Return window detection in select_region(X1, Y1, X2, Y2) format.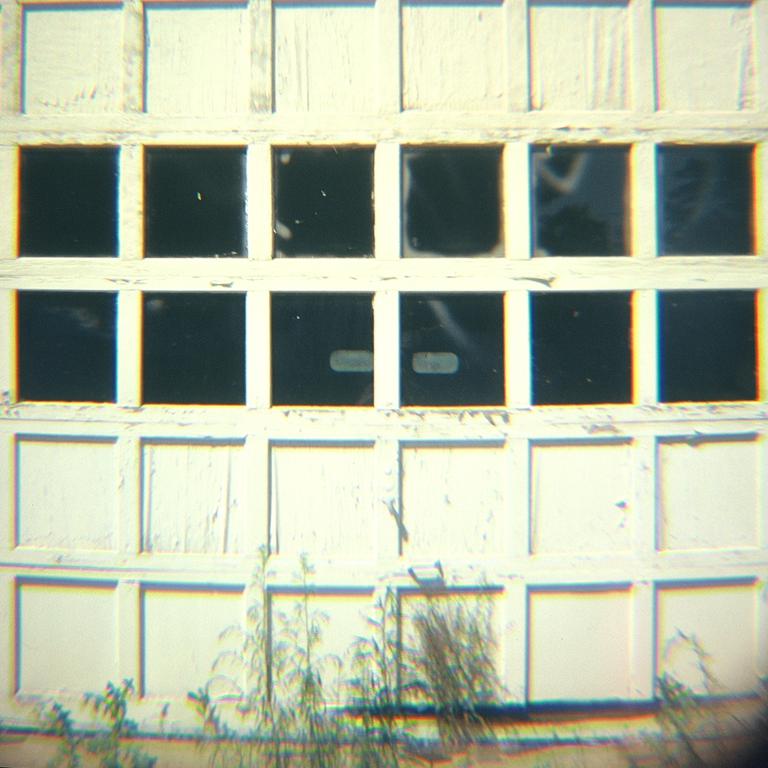
select_region(270, 141, 377, 258).
